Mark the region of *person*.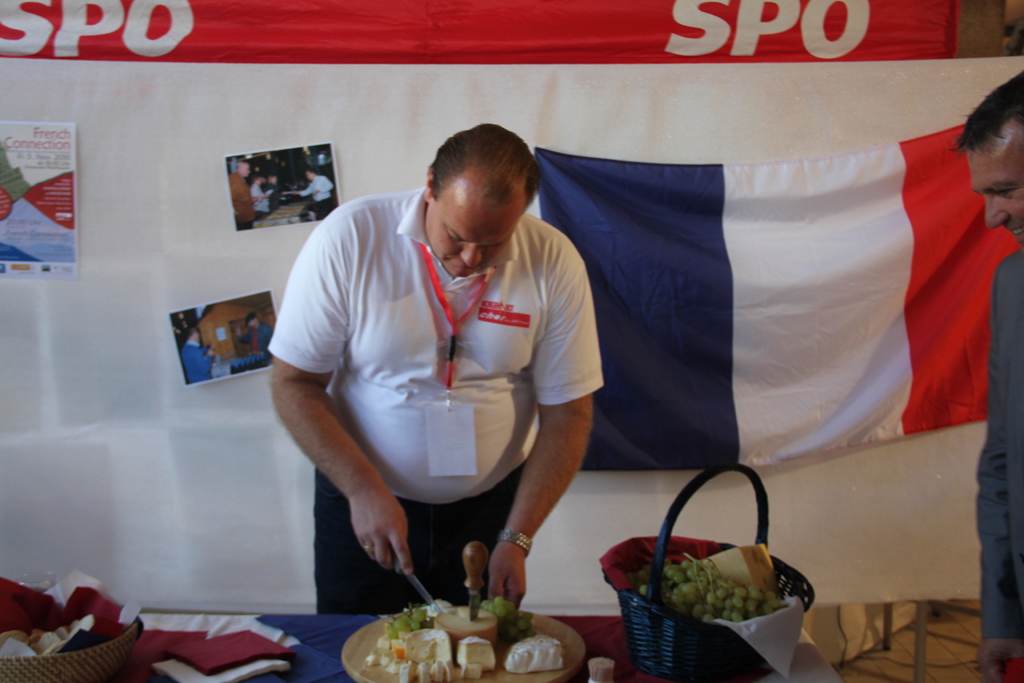
Region: [left=252, top=173, right=277, bottom=224].
